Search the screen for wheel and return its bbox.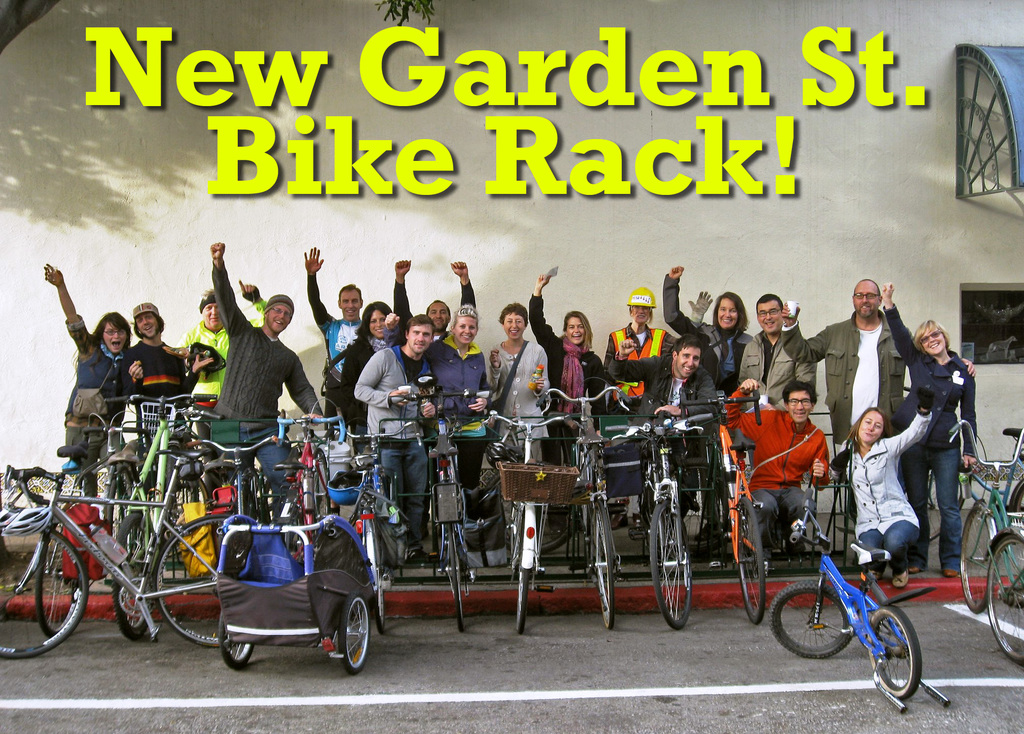
Found: (989,537,1023,666).
